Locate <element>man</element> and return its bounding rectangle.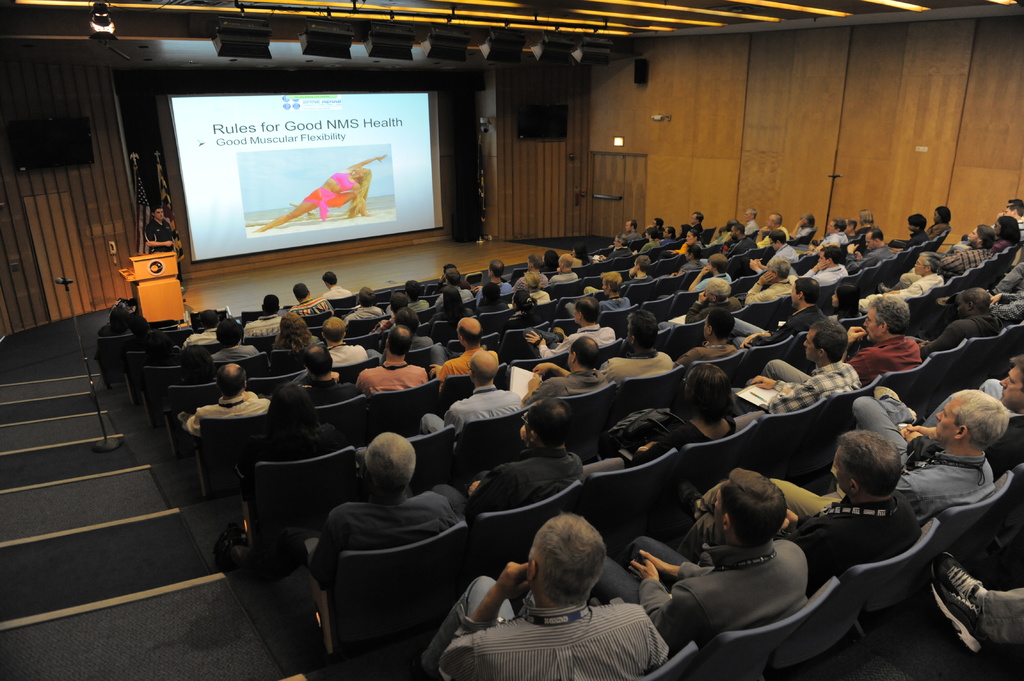
421,511,671,680.
